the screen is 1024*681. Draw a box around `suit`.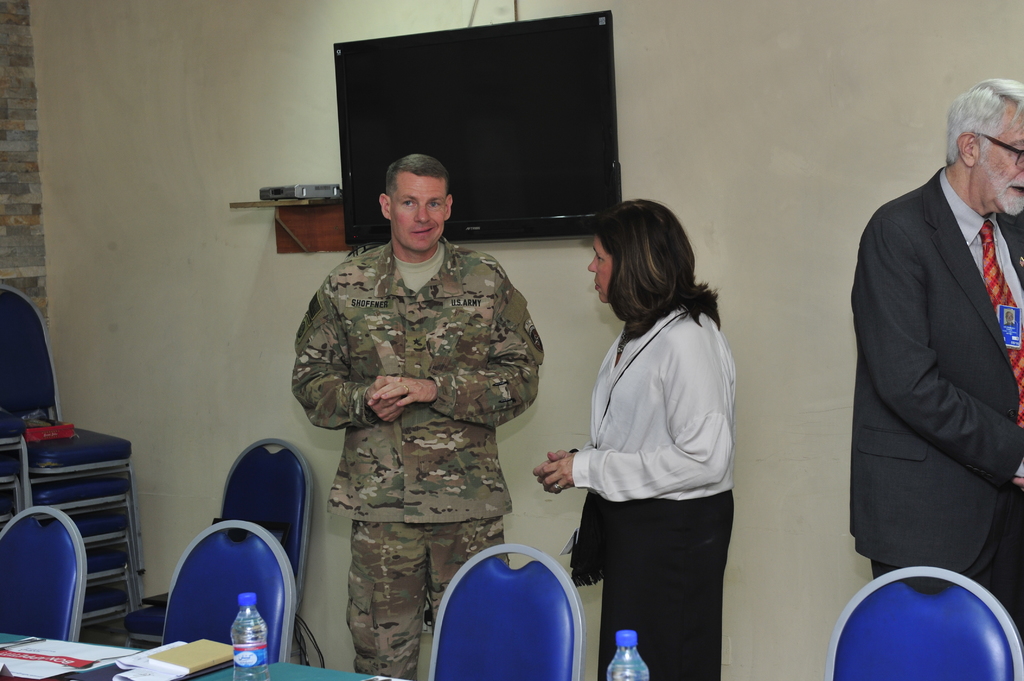
locate(851, 108, 1023, 644).
